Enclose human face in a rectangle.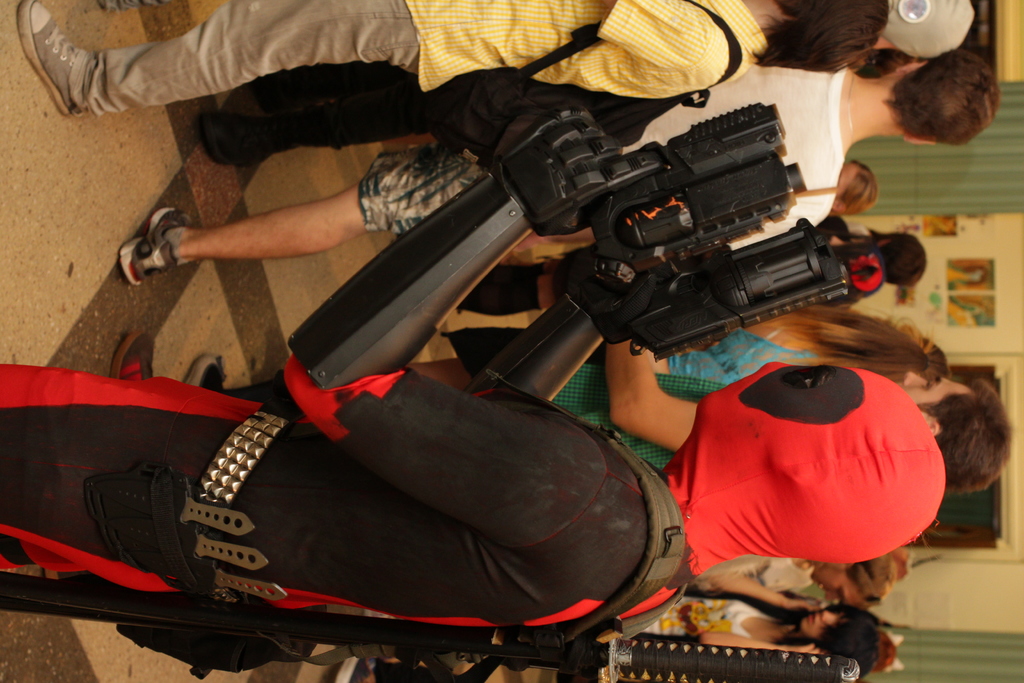
812 572 868 607.
